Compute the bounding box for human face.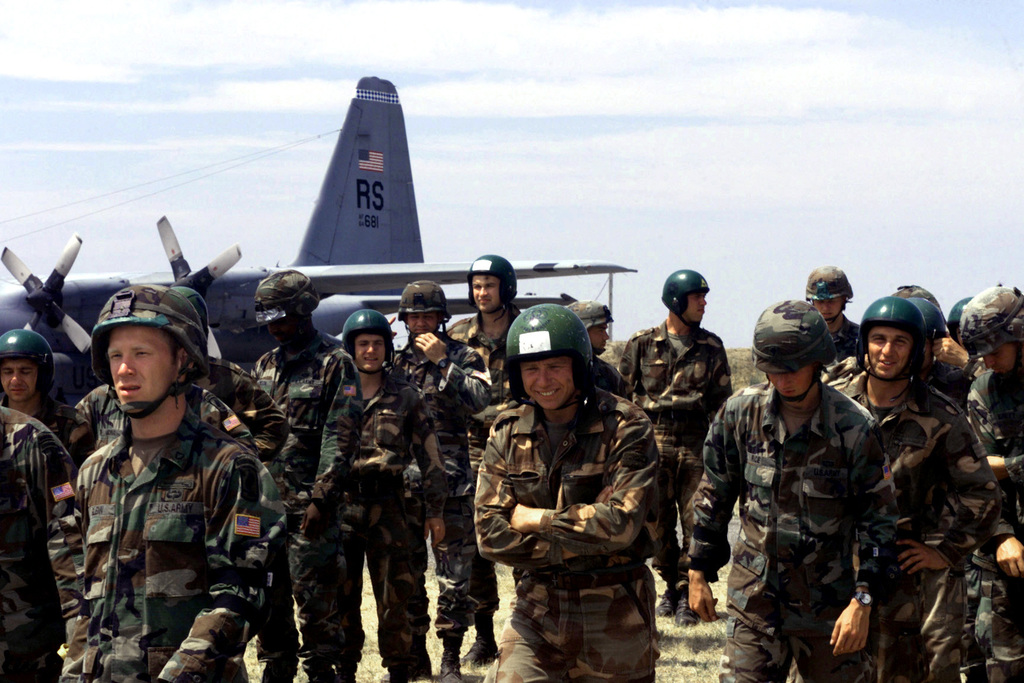
rect(2, 358, 36, 403).
